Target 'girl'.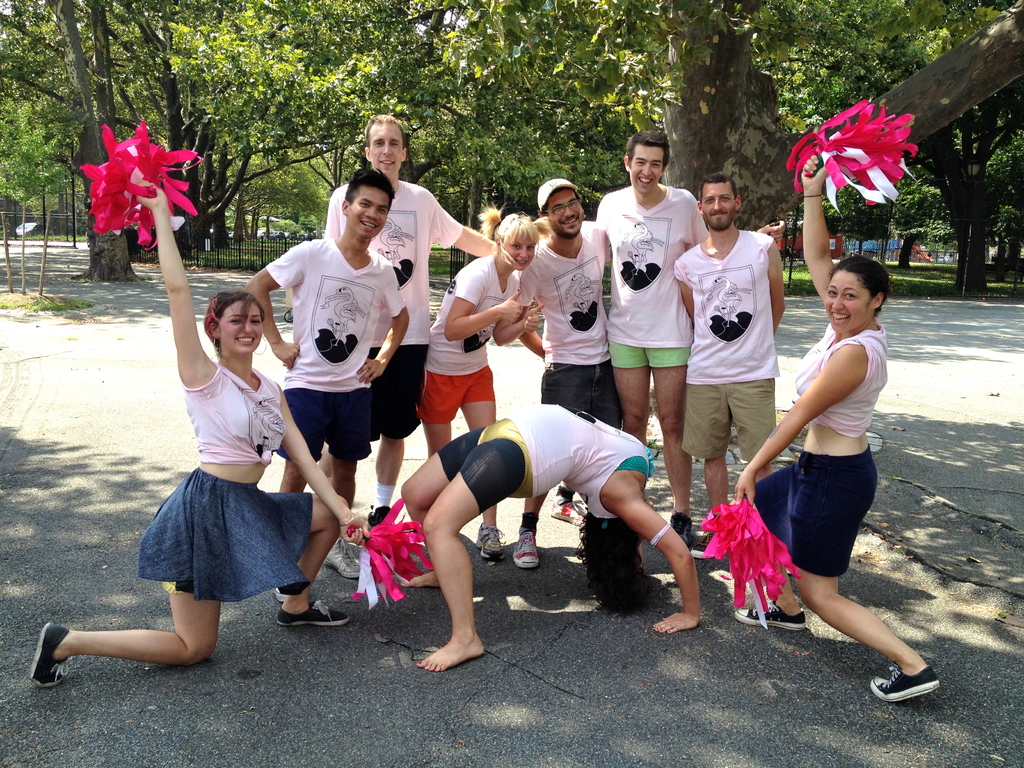
Target region: locate(399, 401, 700, 674).
